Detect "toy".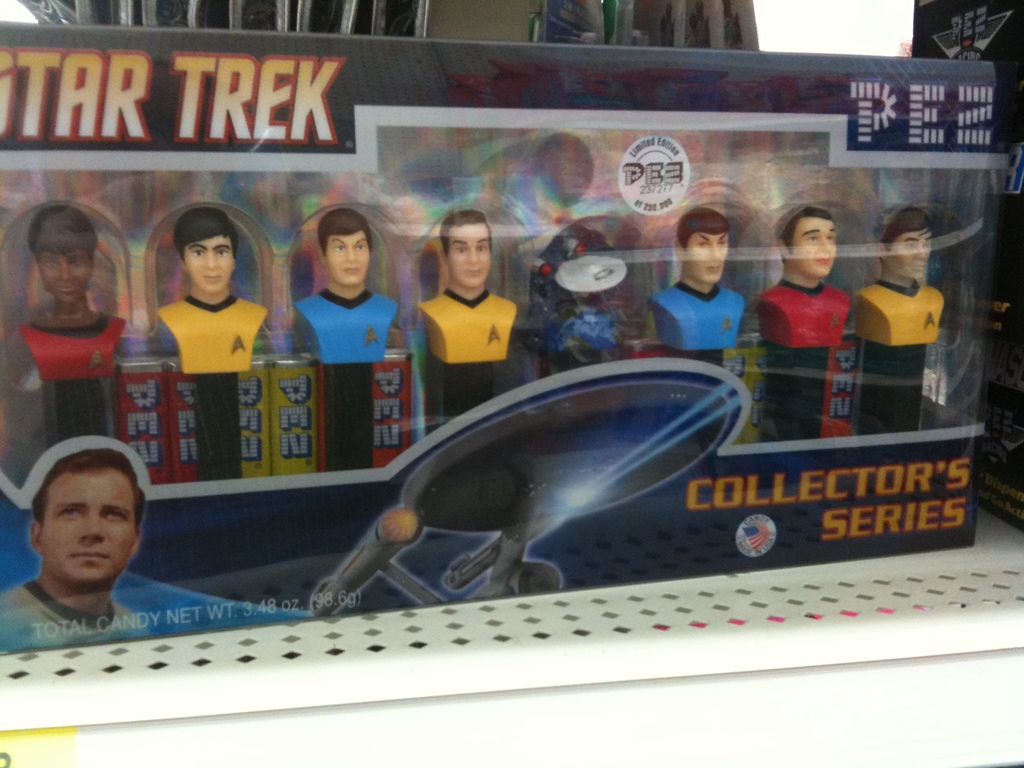
Detected at 144 212 275 376.
